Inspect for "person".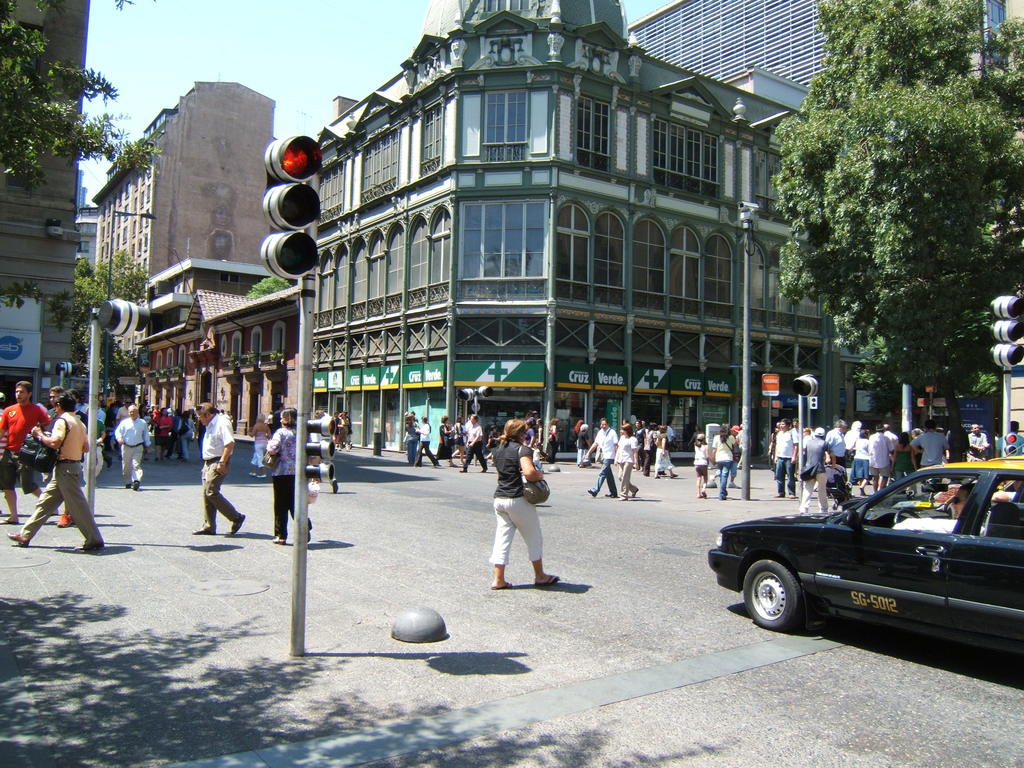
Inspection: rect(804, 430, 822, 514).
